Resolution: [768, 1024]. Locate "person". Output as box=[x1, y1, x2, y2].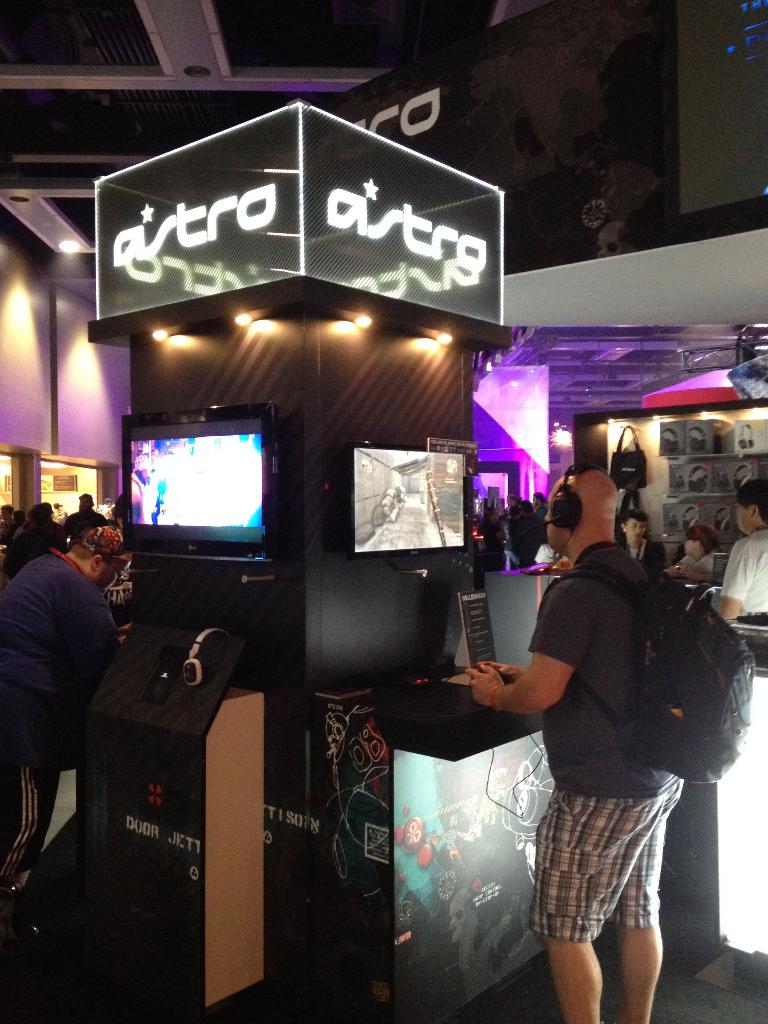
box=[0, 524, 132, 906].
